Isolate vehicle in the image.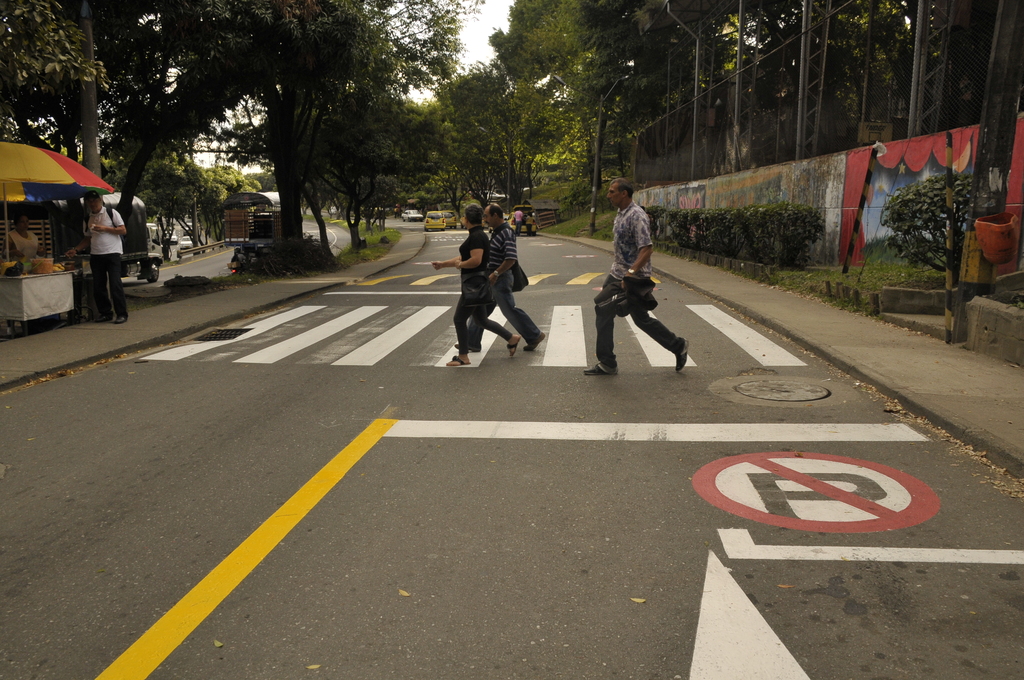
Isolated region: 179/231/196/249.
